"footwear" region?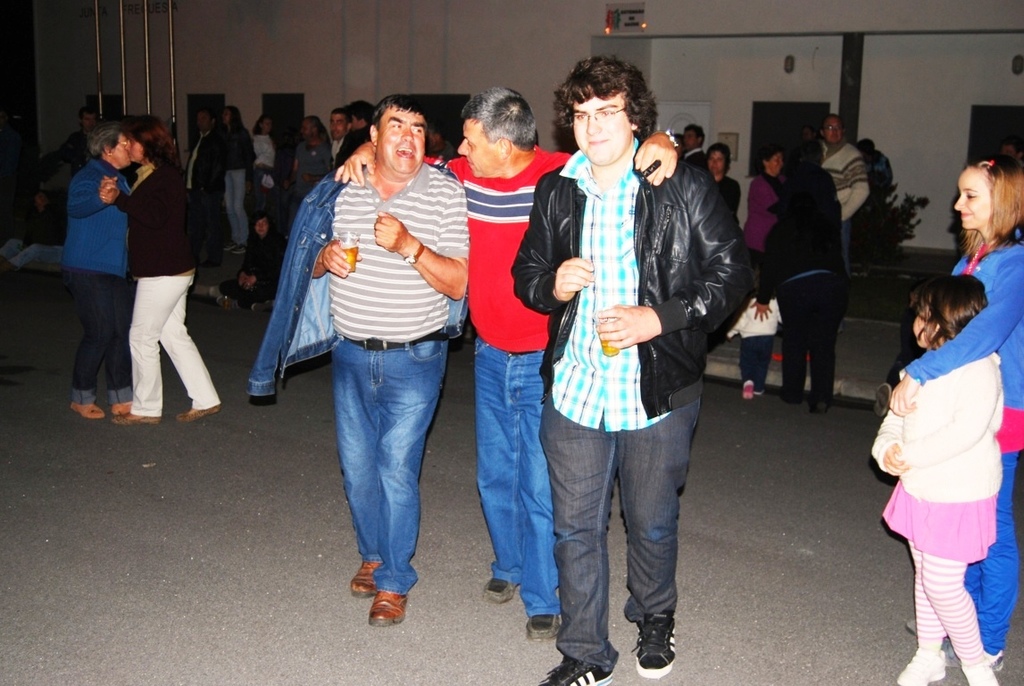
select_region(869, 381, 892, 421)
